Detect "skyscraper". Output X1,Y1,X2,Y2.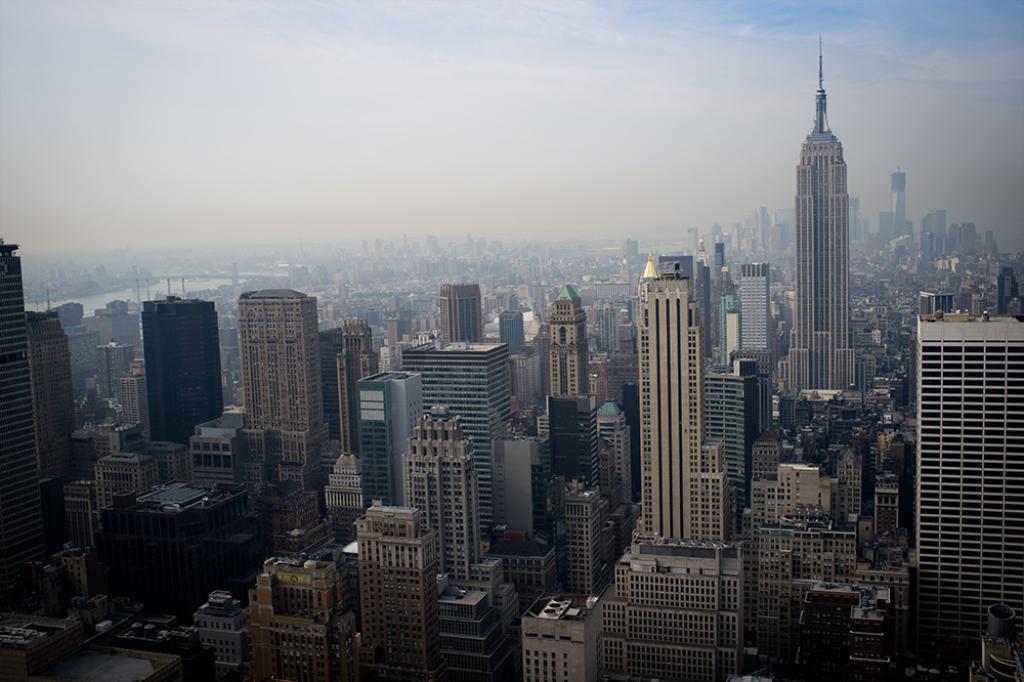
915,293,1023,681.
